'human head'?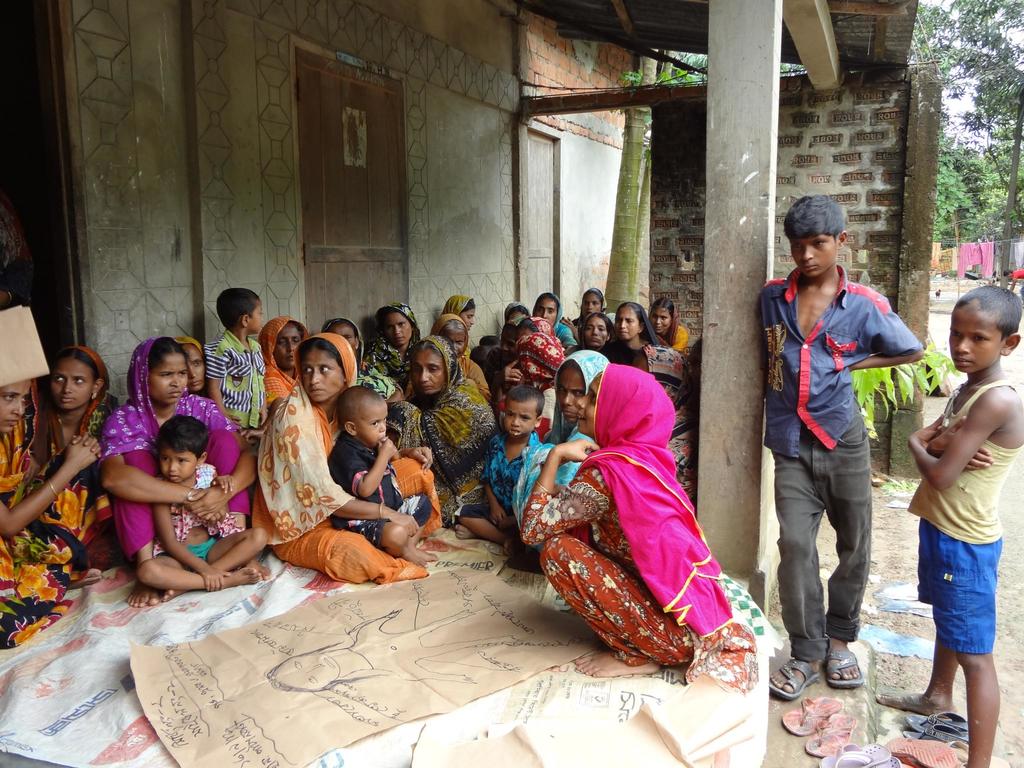
(319, 315, 362, 353)
